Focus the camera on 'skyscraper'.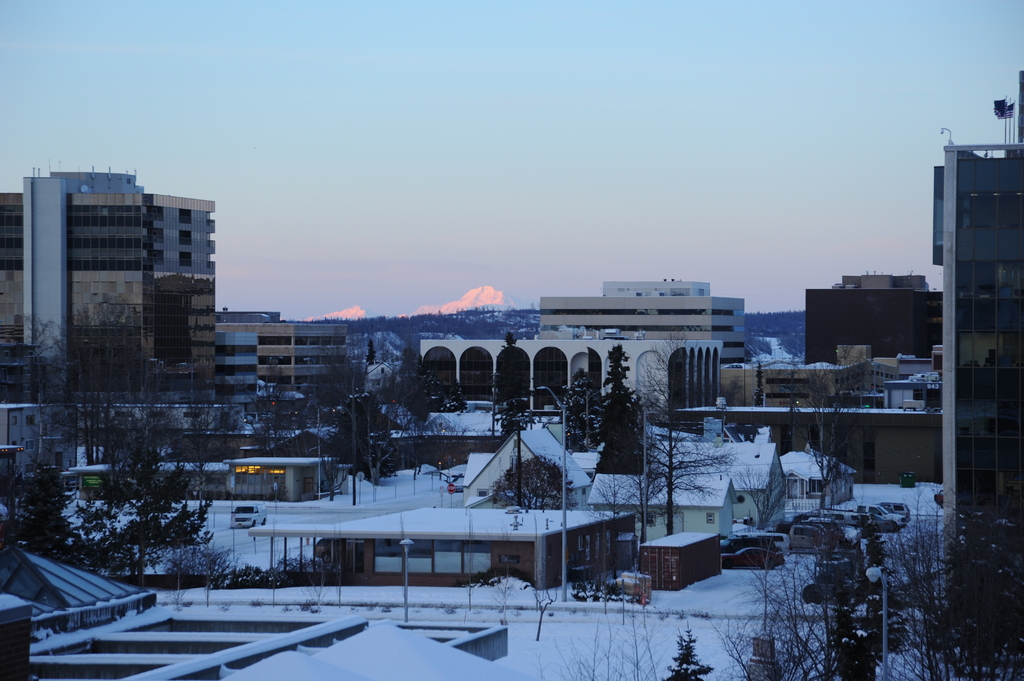
Focus region: box(940, 145, 1023, 613).
